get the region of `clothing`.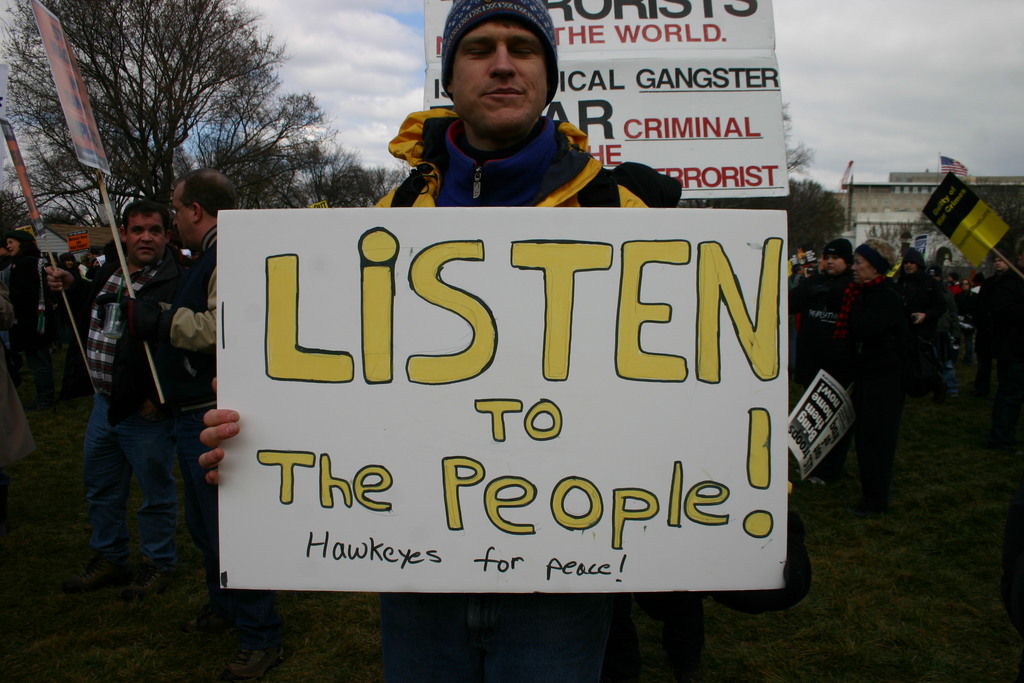
bbox(60, 232, 182, 564).
